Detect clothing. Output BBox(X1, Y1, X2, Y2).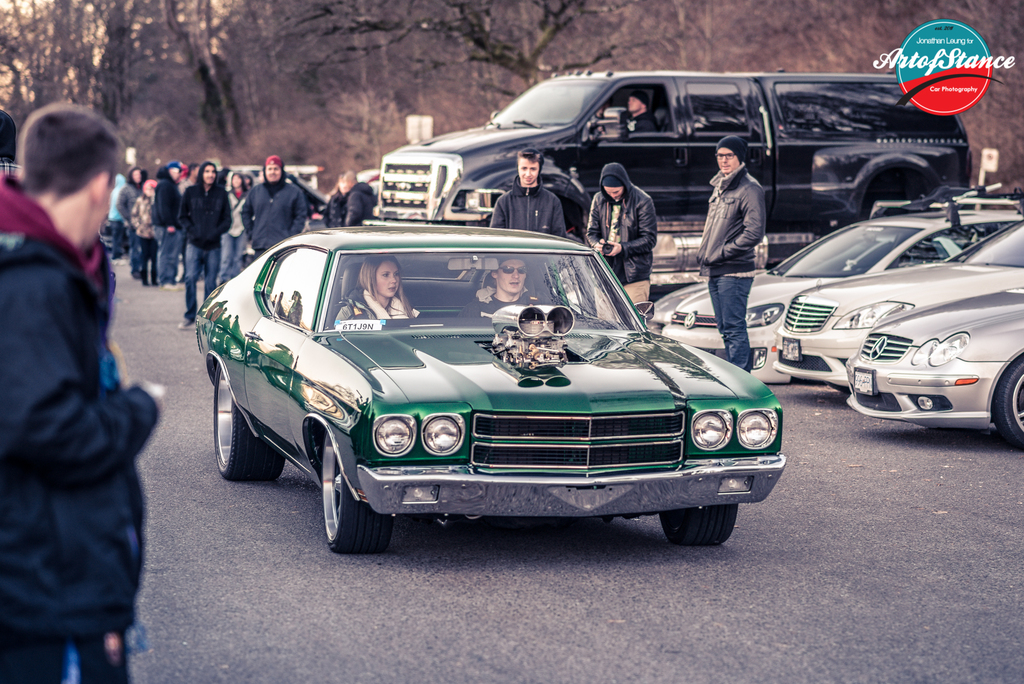
BBox(349, 182, 374, 224).
